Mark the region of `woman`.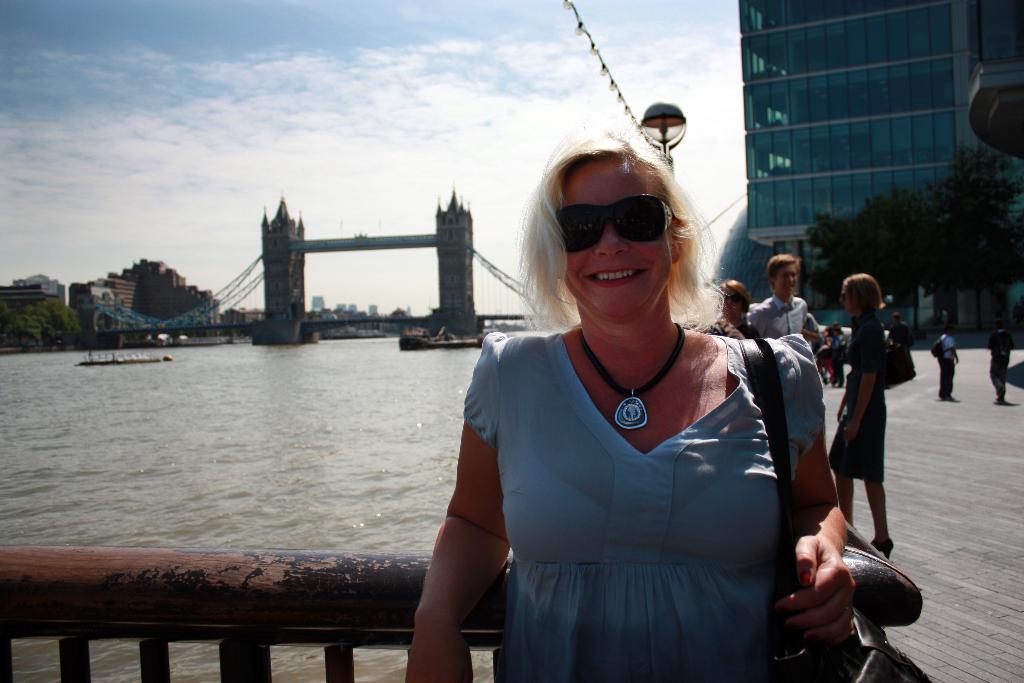
Region: Rect(403, 123, 824, 682).
